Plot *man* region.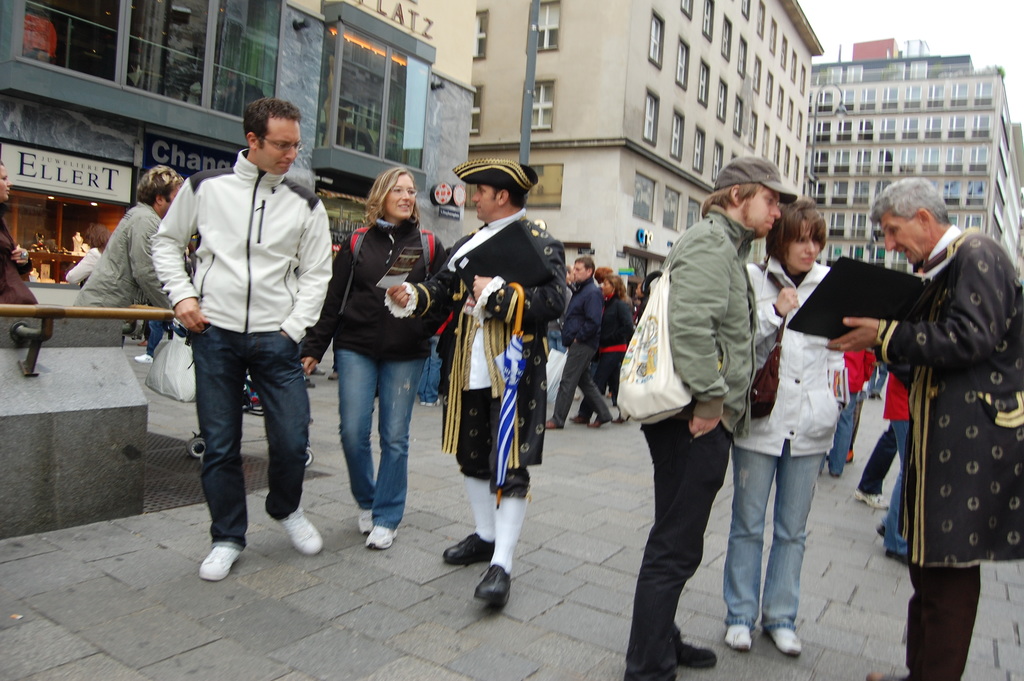
Plotted at Rect(828, 177, 1023, 680).
